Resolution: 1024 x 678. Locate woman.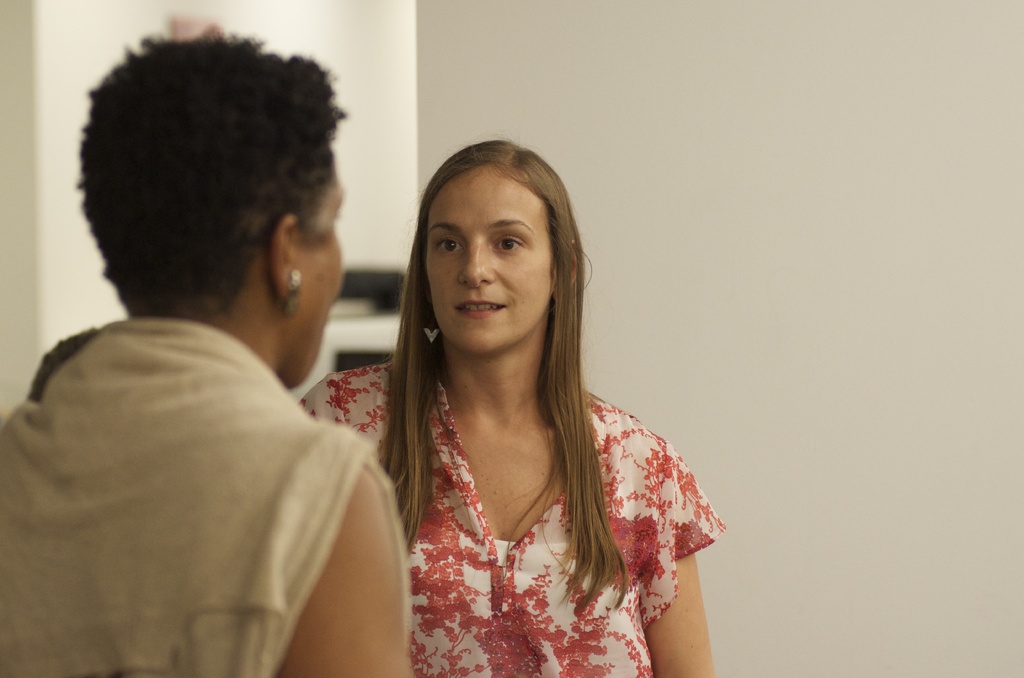
(left=0, top=35, right=413, bottom=677).
